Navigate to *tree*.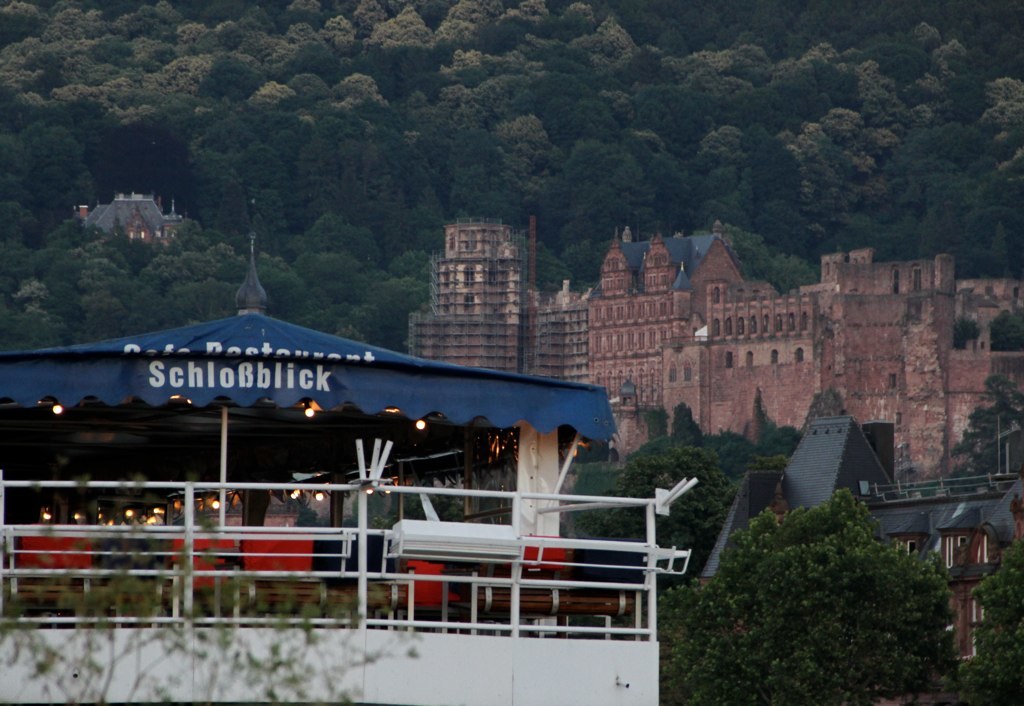
Navigation target: {"x1": 0, "y1": 294, "x2": 75, "y2": 346}.
